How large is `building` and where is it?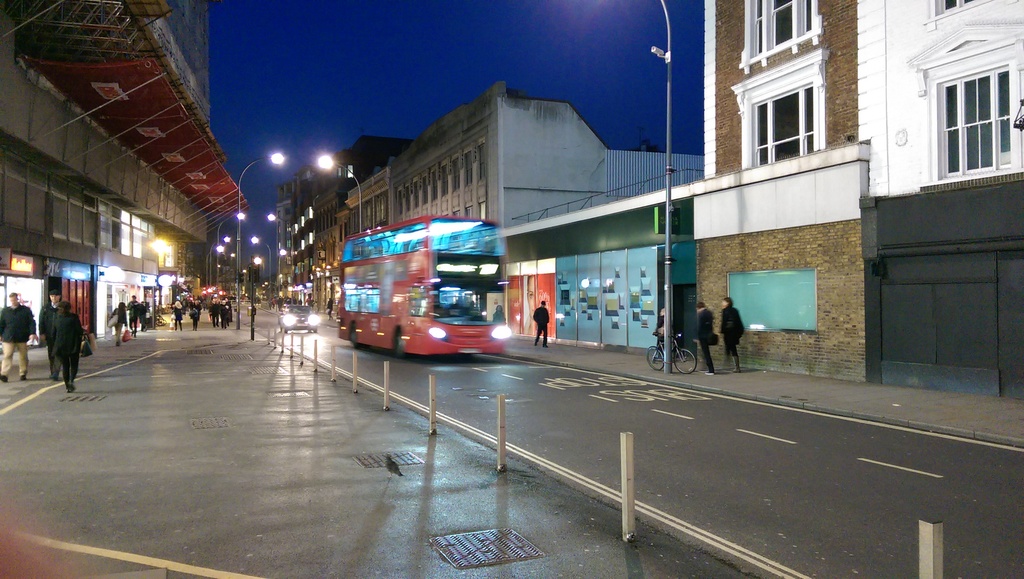
Bounding box: crop(858, 0, 1023, 396).
